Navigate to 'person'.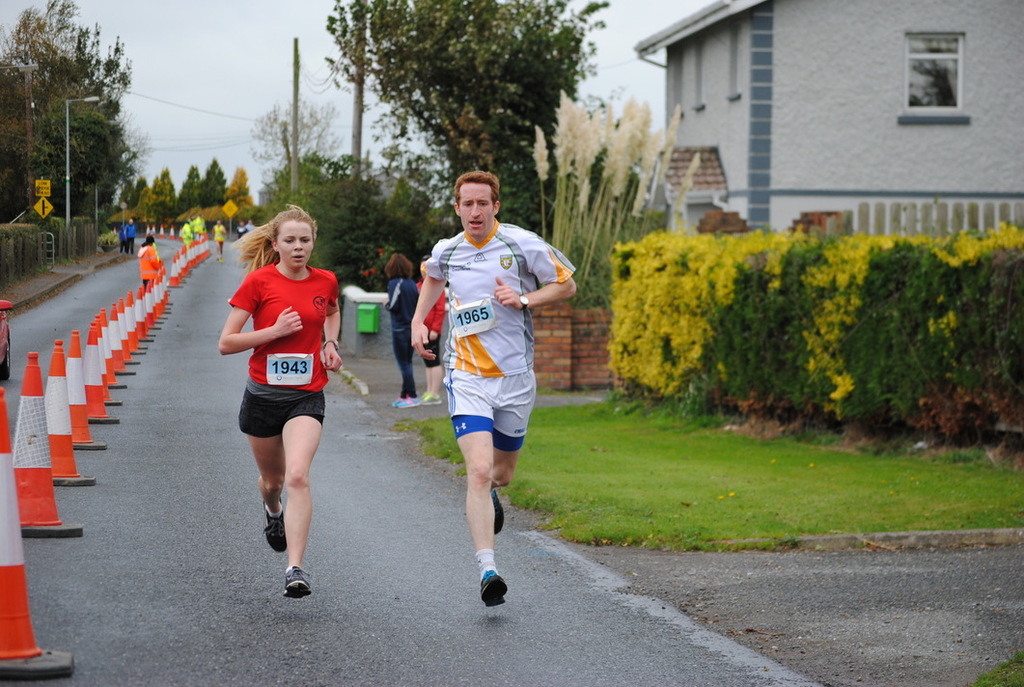
Navigation target: rect(409, 166, 578, 606).
